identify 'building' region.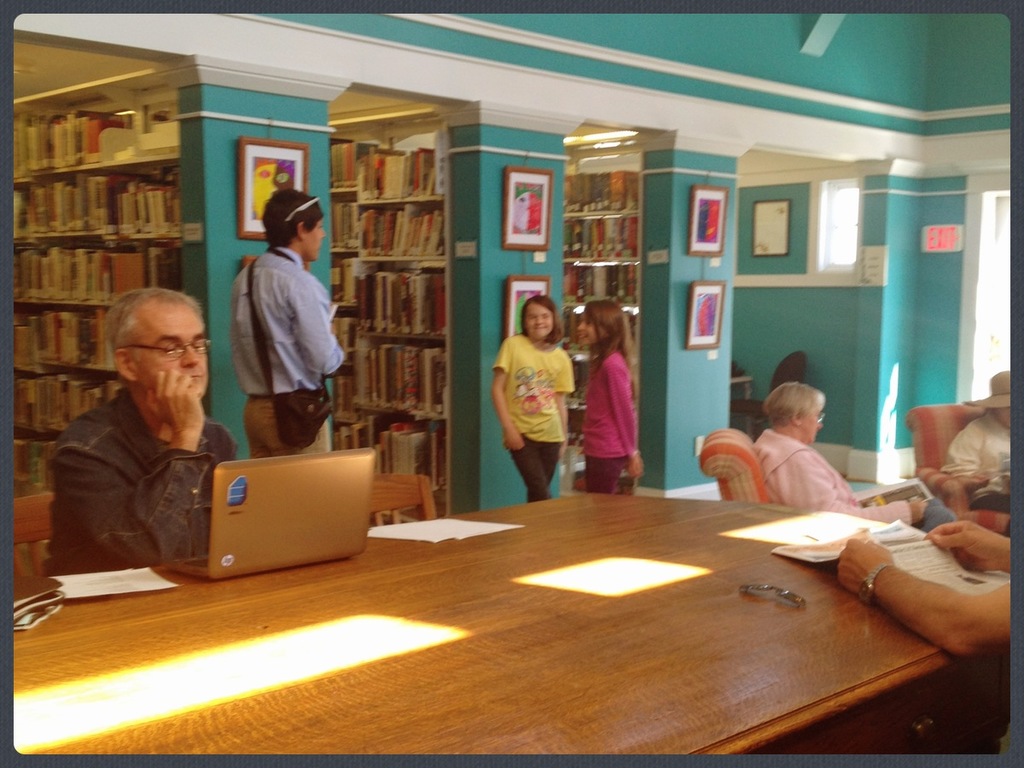
Region: l=11, t=13, r=1010, b=755.
